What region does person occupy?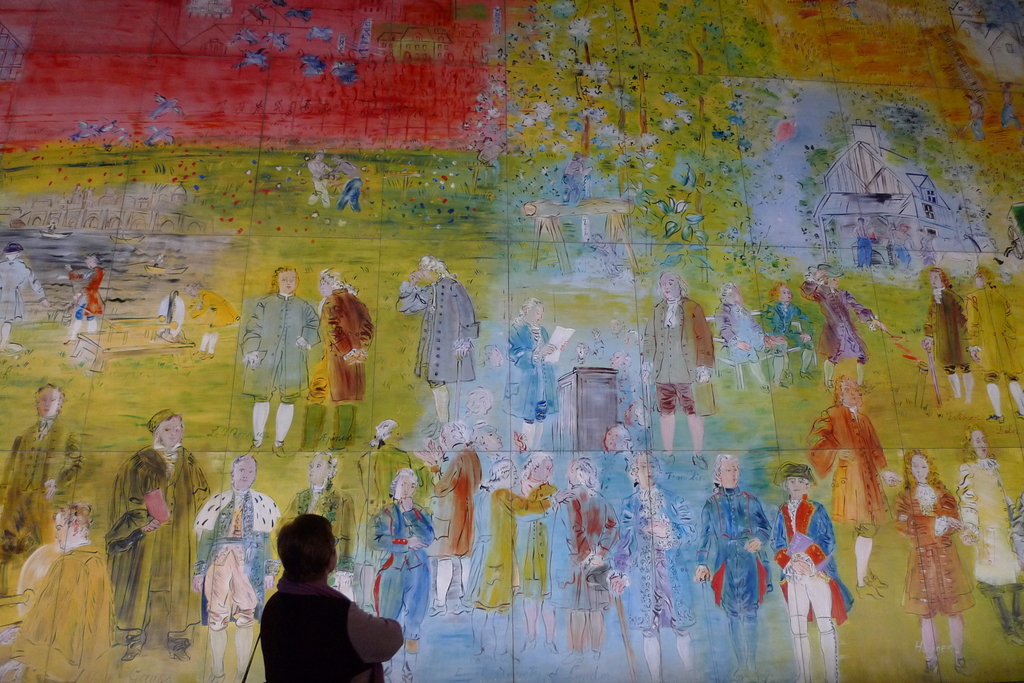
x1=309 y1=269 x2=375 y2=455.
